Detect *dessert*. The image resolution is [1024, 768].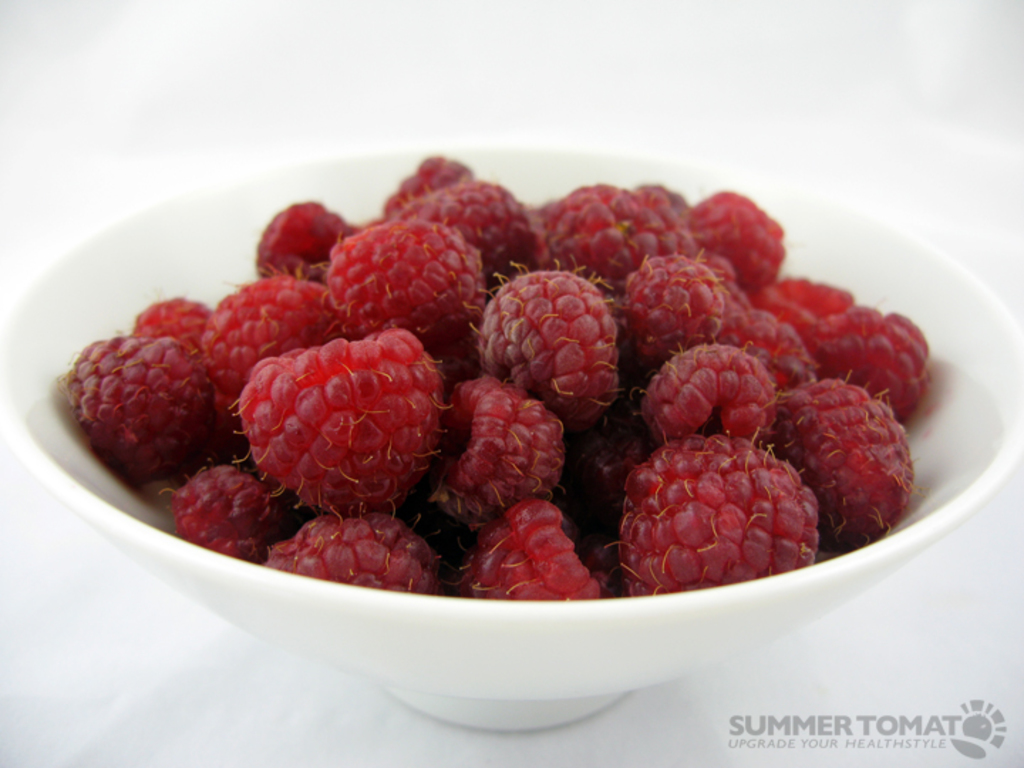
{"x1": 752, "y1": 270, "x2": 848, "y2": 331}.
